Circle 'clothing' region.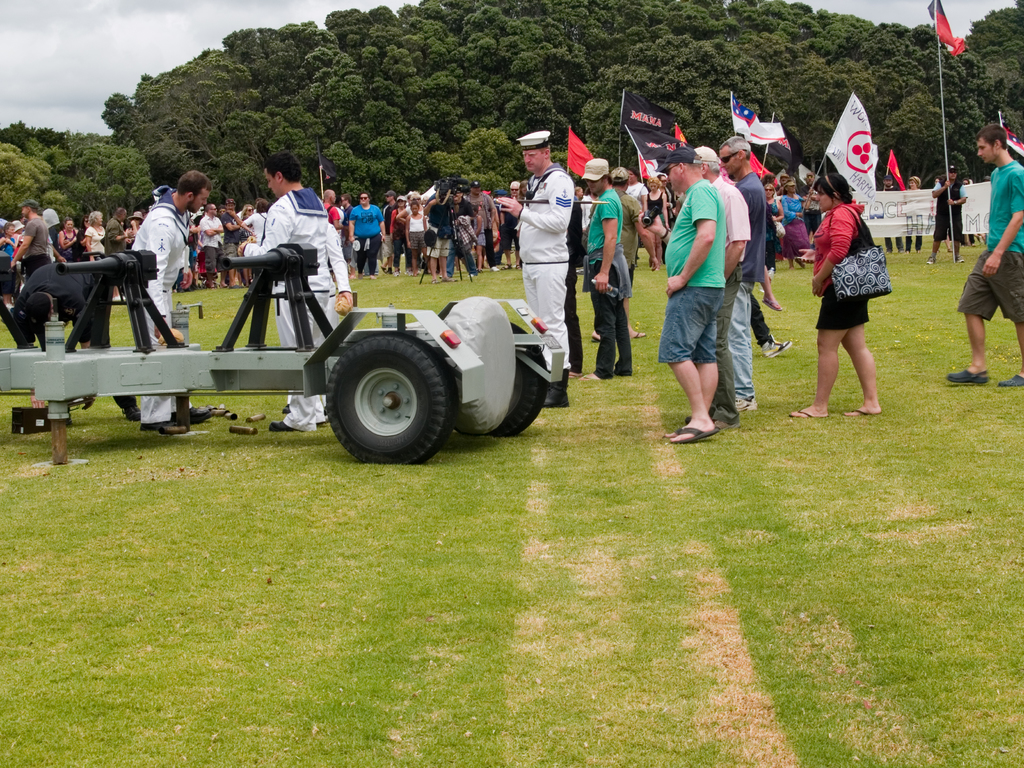
Region: select_region(811, 195, 879, 331).
